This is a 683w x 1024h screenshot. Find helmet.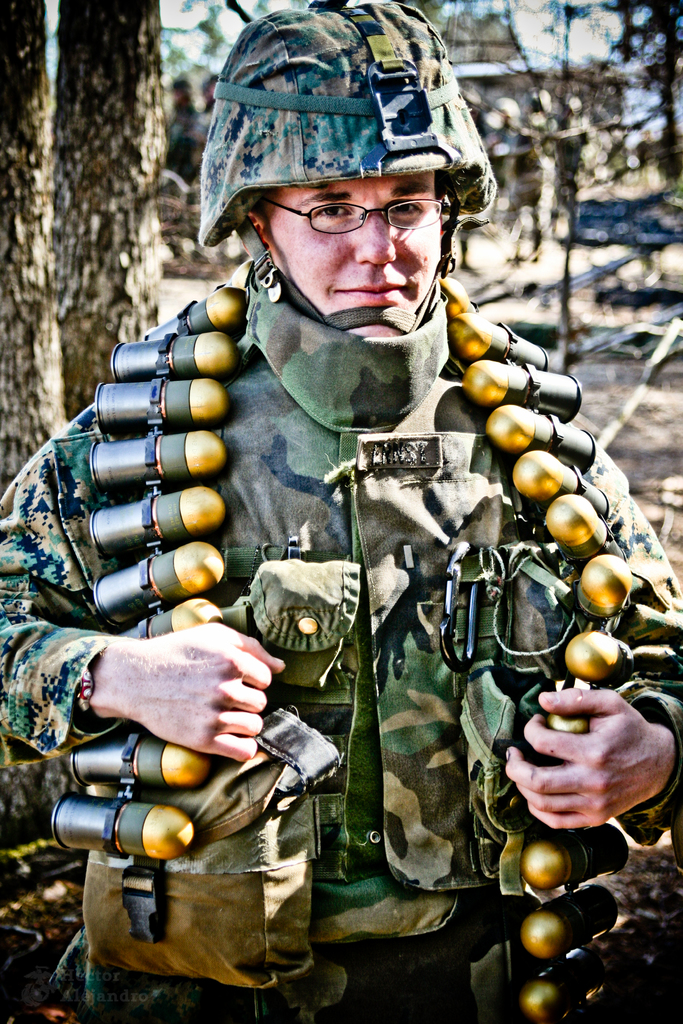
Bounding box: select_region(203, 0, 501, 351).
